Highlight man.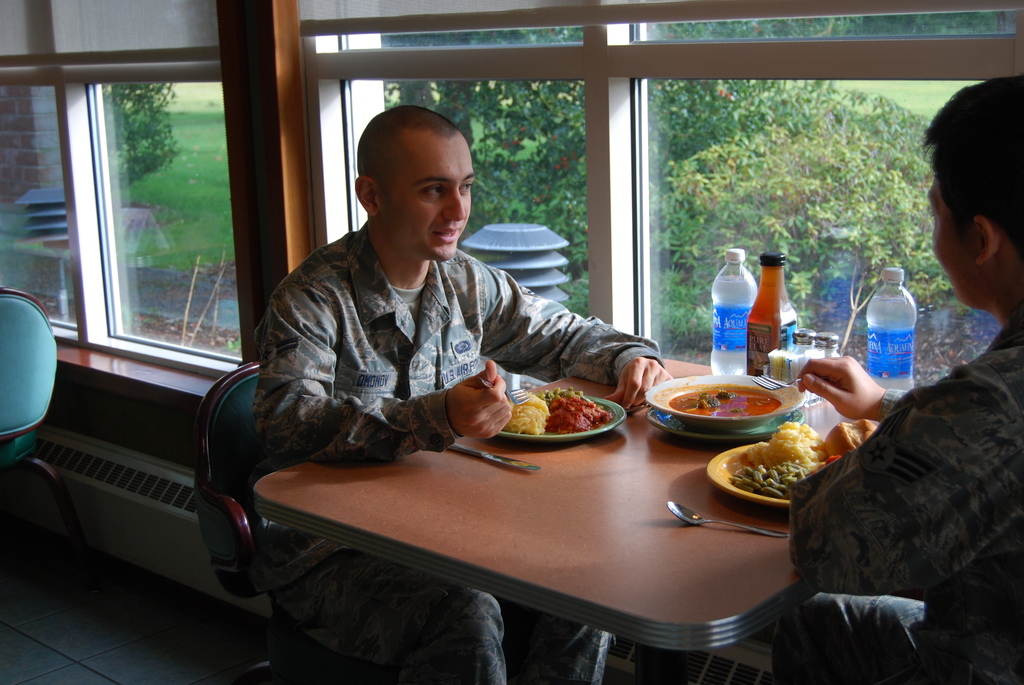
Highlighted region: (left=253, top=104, right=675, bottom=684).
